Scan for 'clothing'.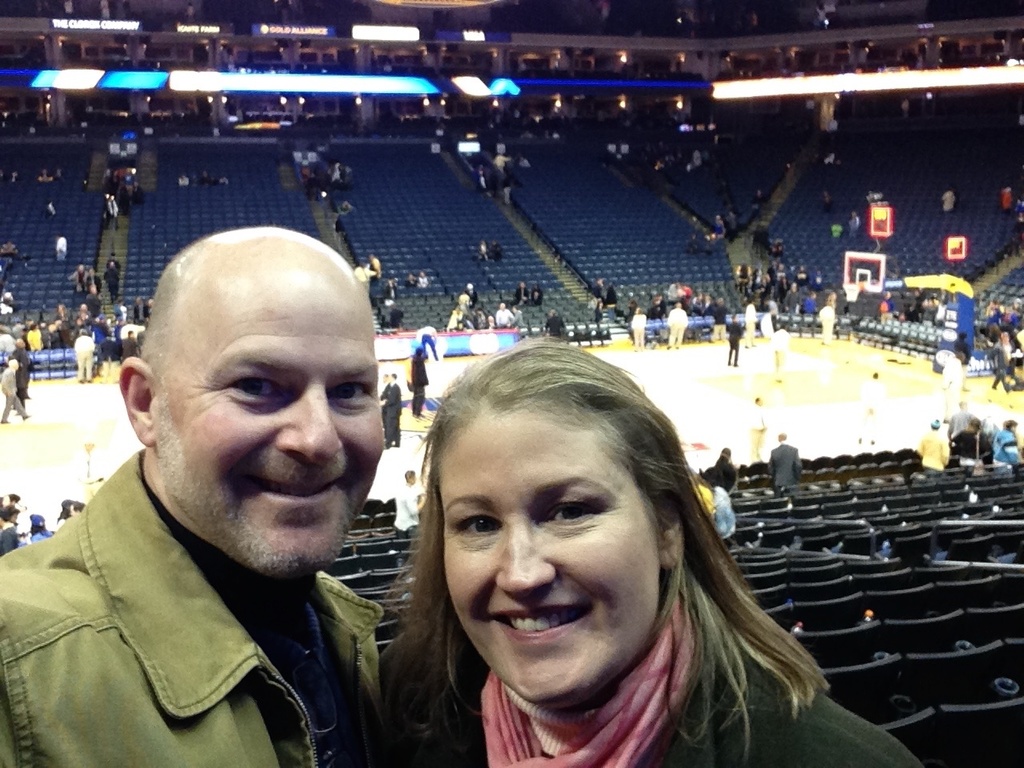
Scan result: {"x1": 818, "y1": 302, "x2": 833, "y2": 339}.
